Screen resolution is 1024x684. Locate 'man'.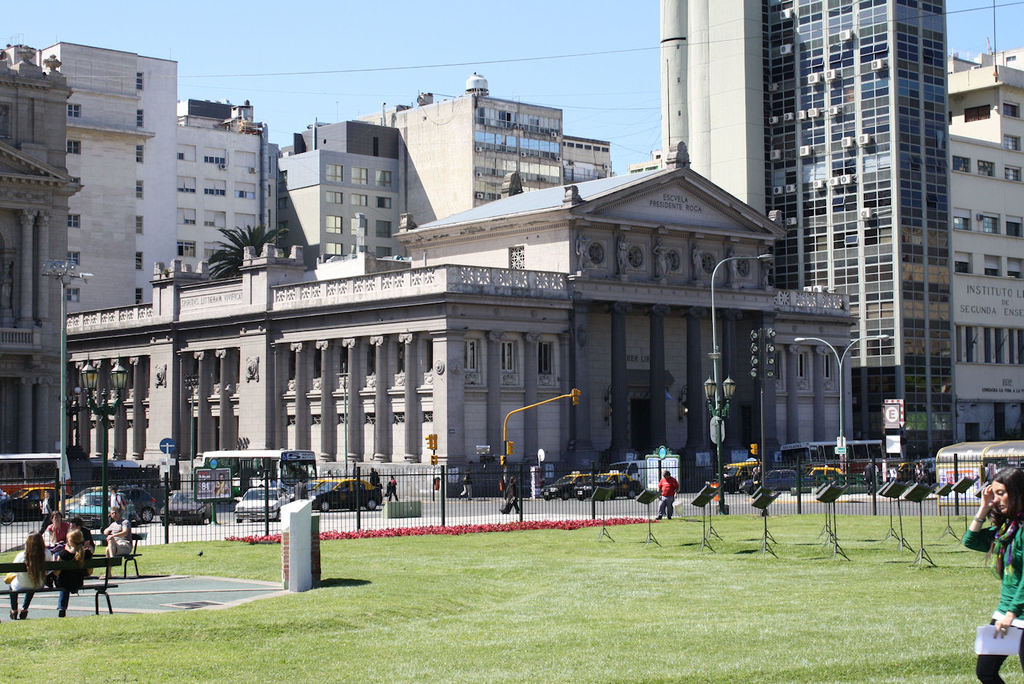
657, 466, 680, 523.
